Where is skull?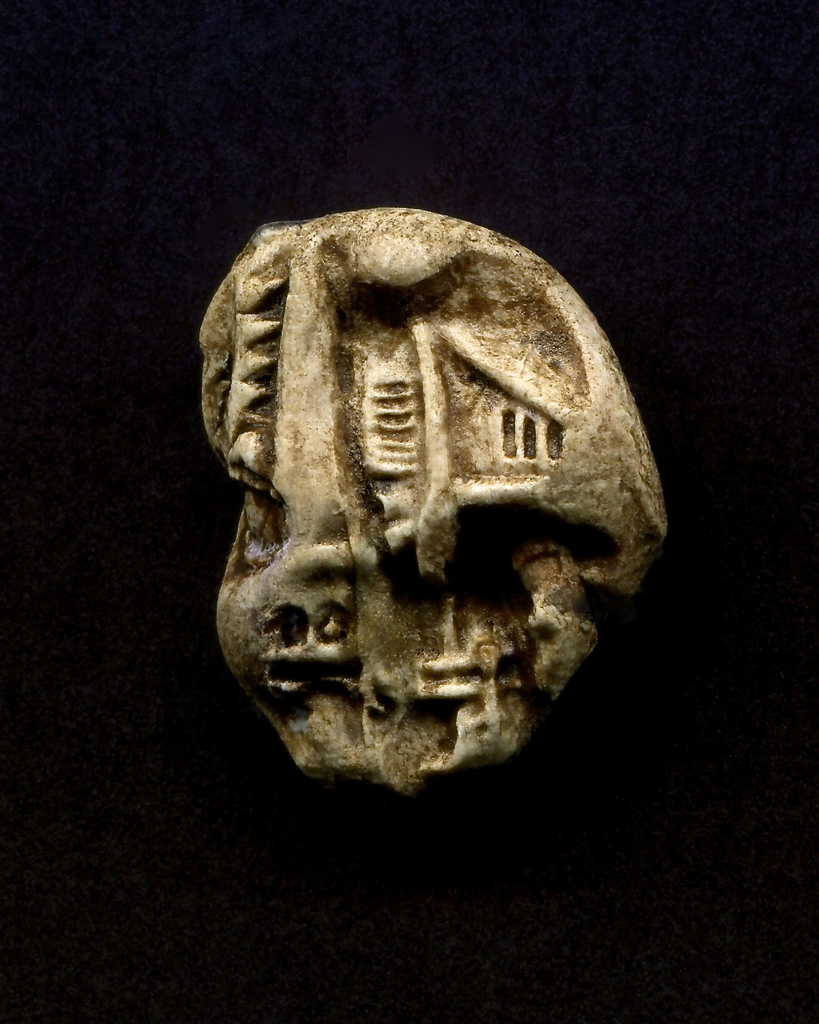
box=[182, 168, 670, 808].
